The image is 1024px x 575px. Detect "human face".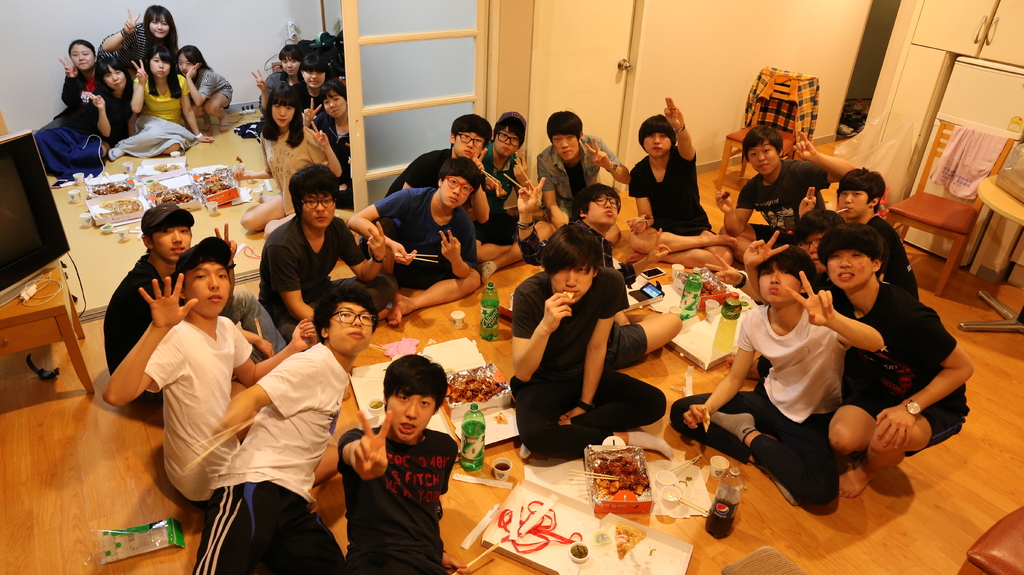
Detection: bbox(269, 103, 297, 127).
